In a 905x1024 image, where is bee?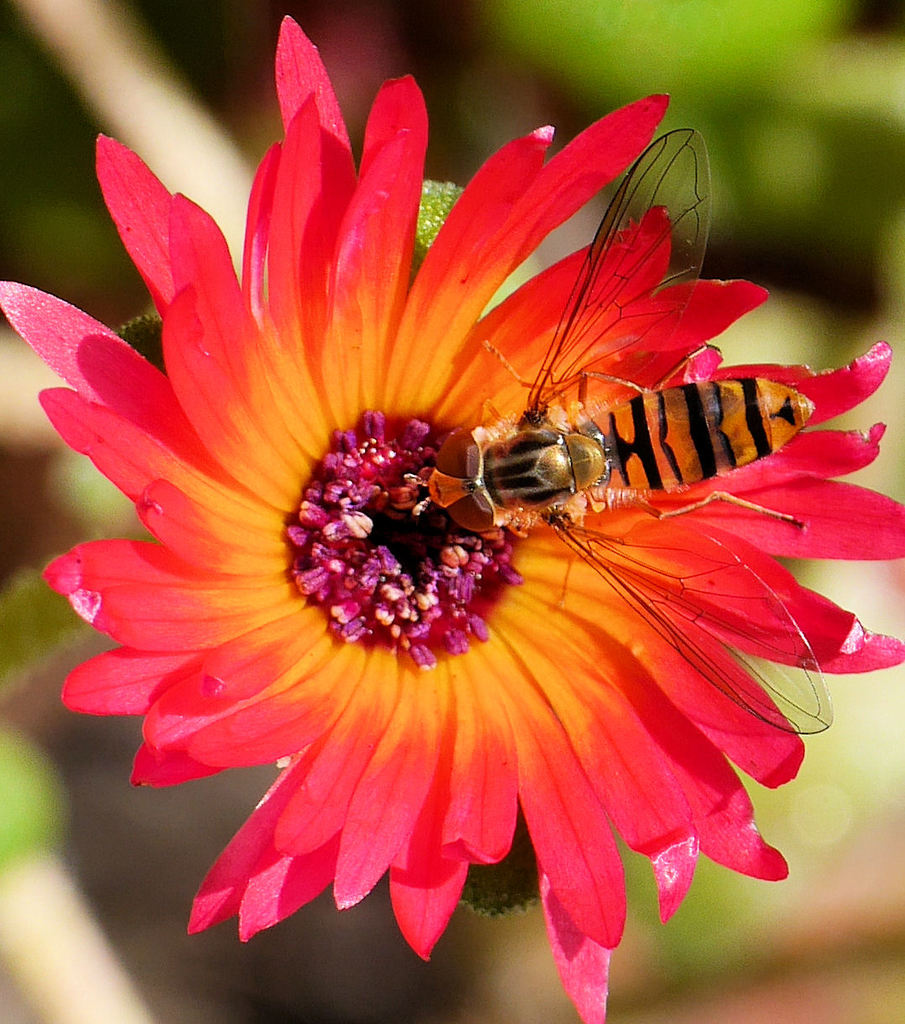
(465, 128, 835, 738).
